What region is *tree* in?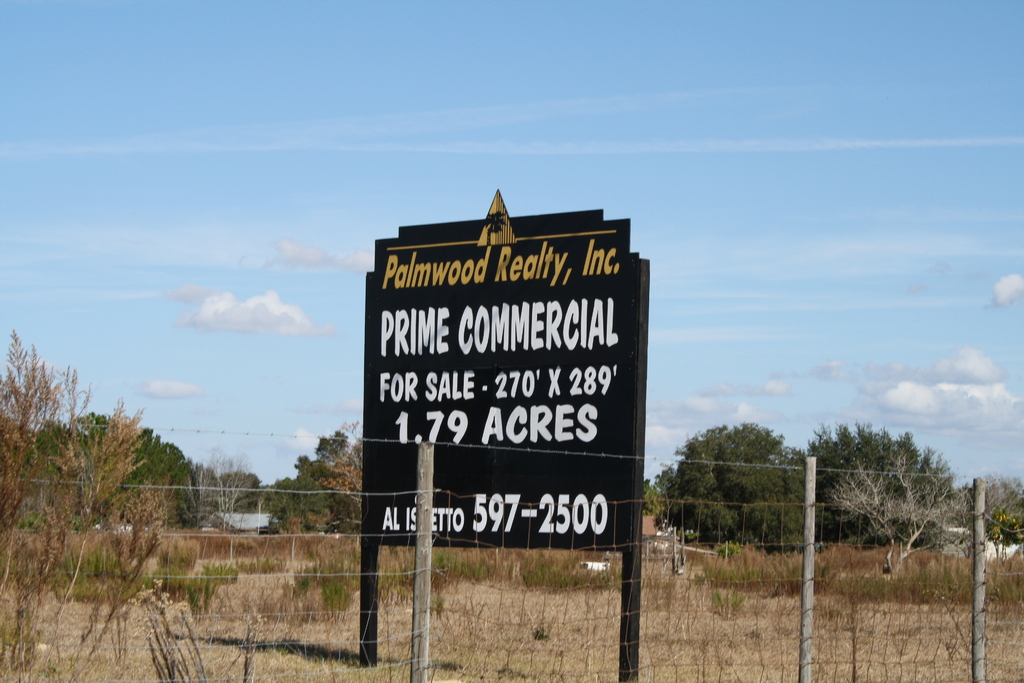
{"left": 187, "top": 448, "right": 261, "bottom": 518}.
